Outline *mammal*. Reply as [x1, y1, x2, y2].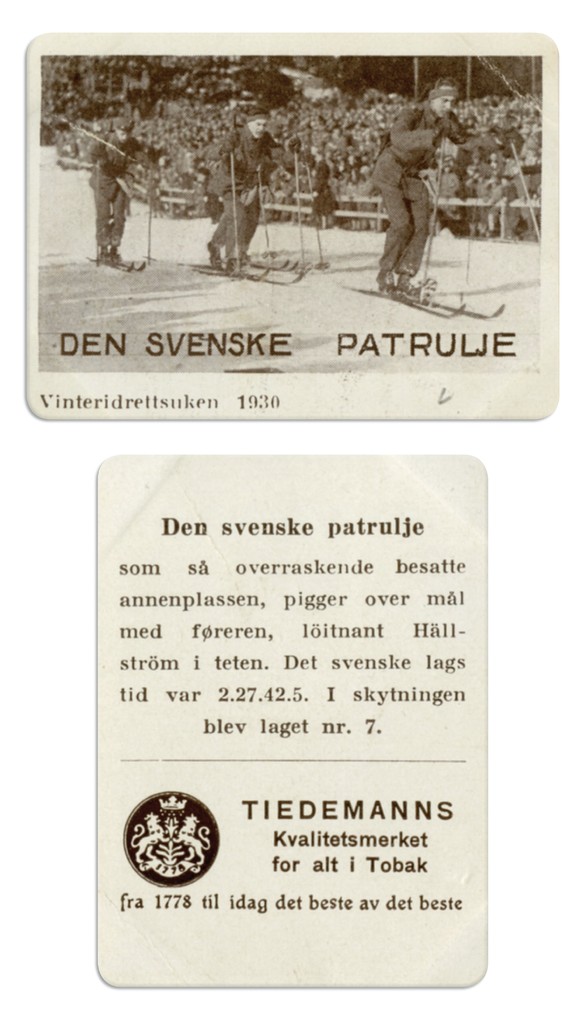
[307, 157, 339, 229].
